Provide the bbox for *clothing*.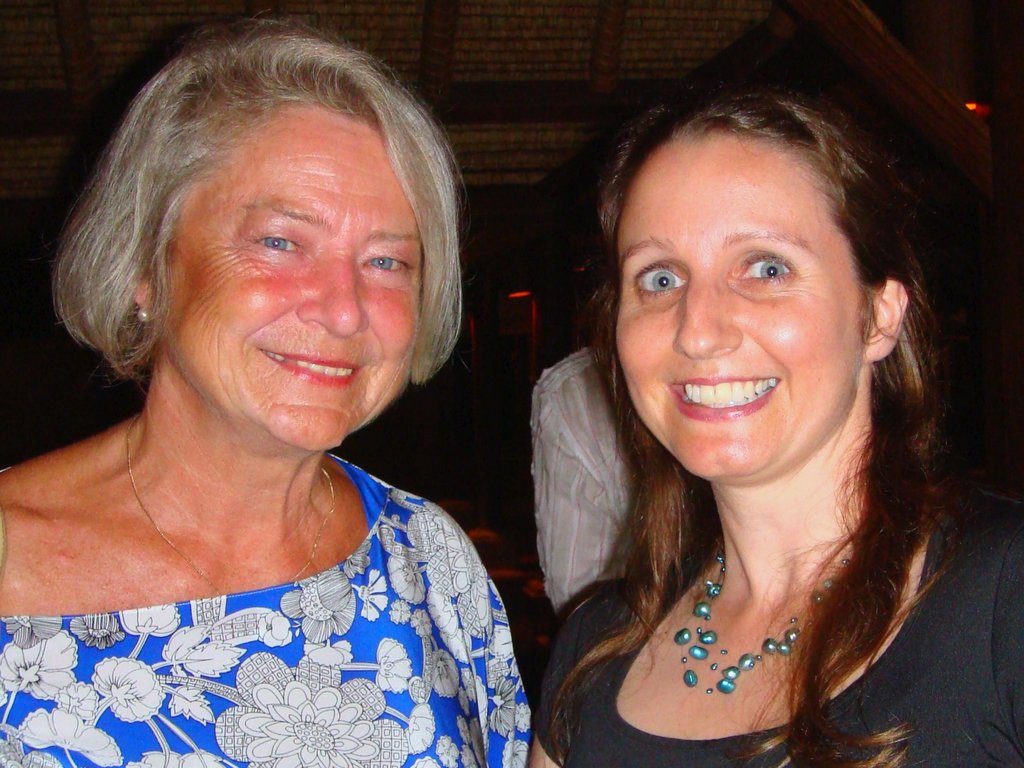
<box>22,430,516,745</box>.
